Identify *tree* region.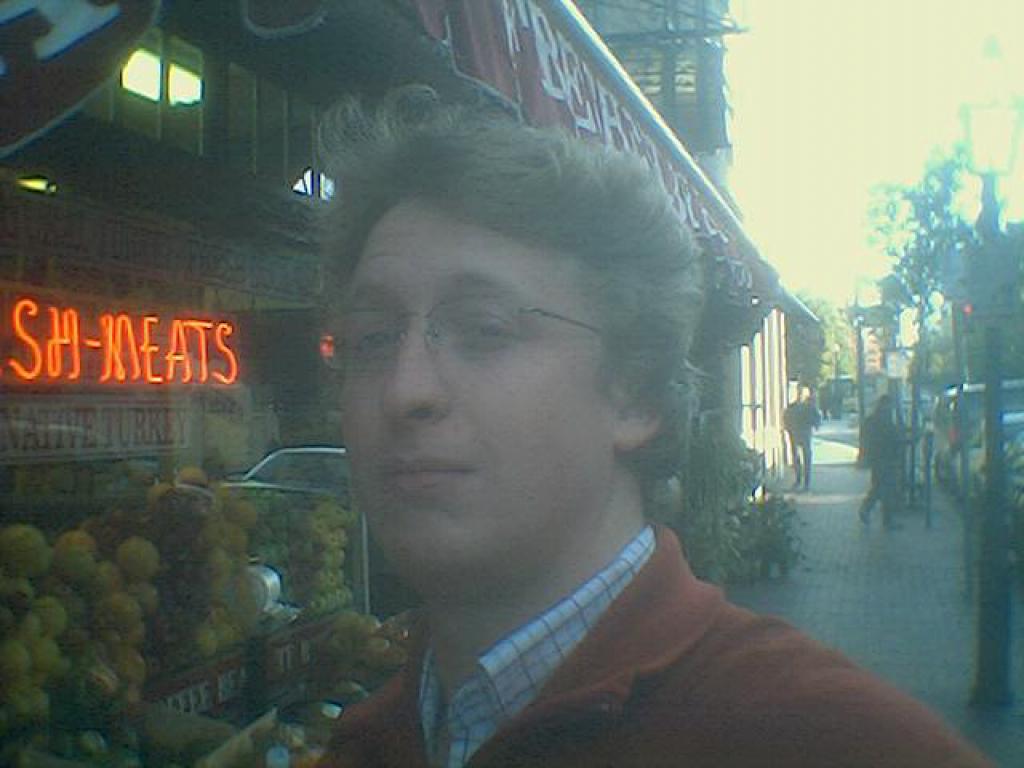
Region: x1=855 y1=101 x2=985 y2=410.
